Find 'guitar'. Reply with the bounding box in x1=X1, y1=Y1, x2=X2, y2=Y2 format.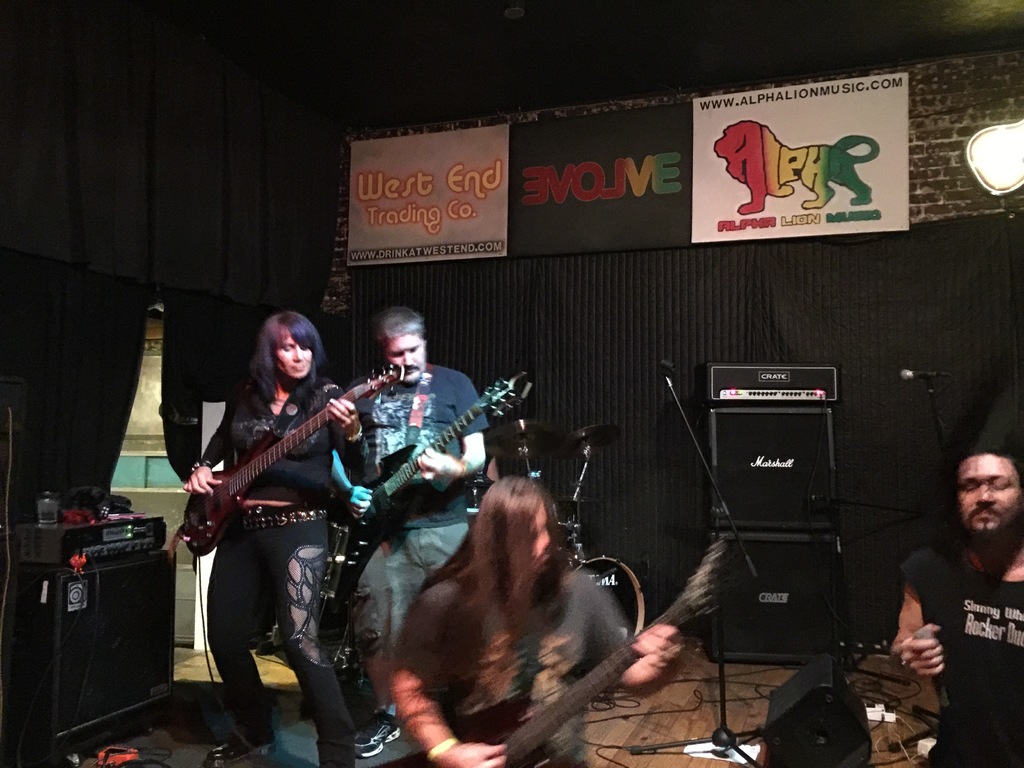
x1=174, y1=360, x2=407, y2=557.
